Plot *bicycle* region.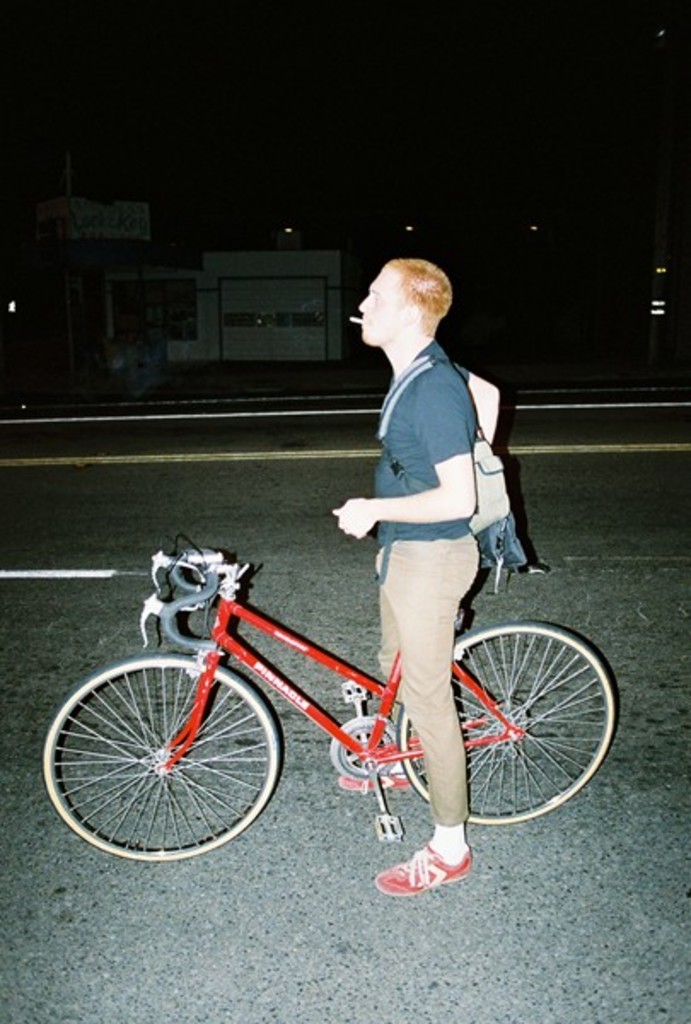
Plotted at crop(58, 495, 647, 881).
